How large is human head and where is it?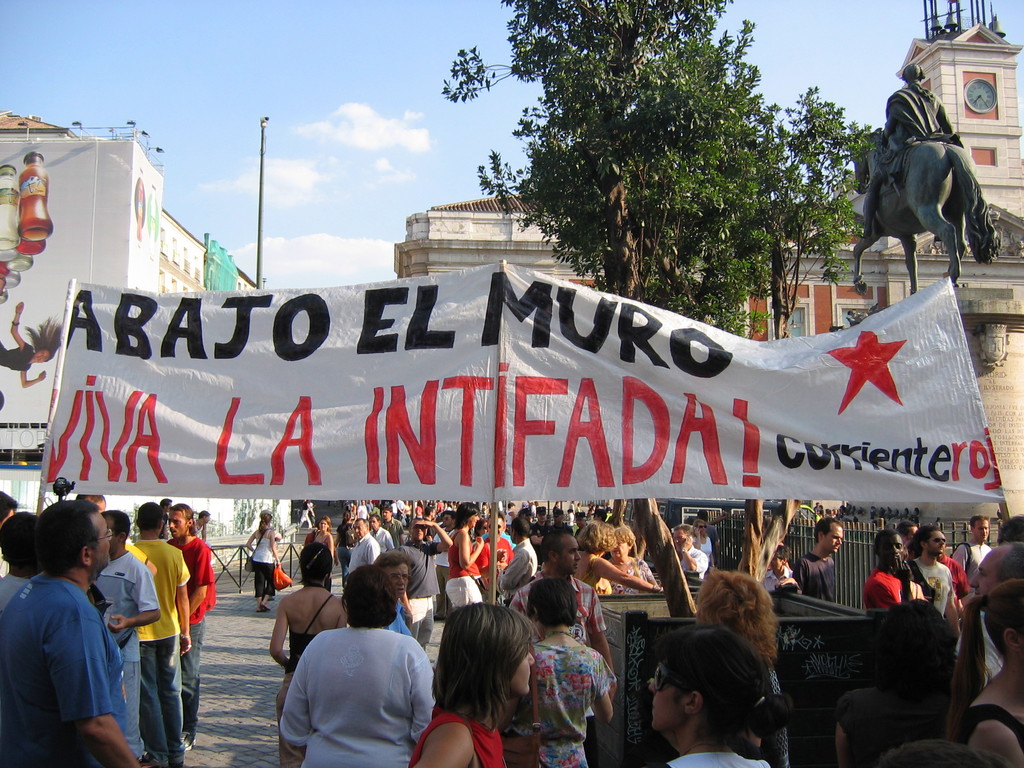
Bounding box: (966, 541, 1023, 614).
